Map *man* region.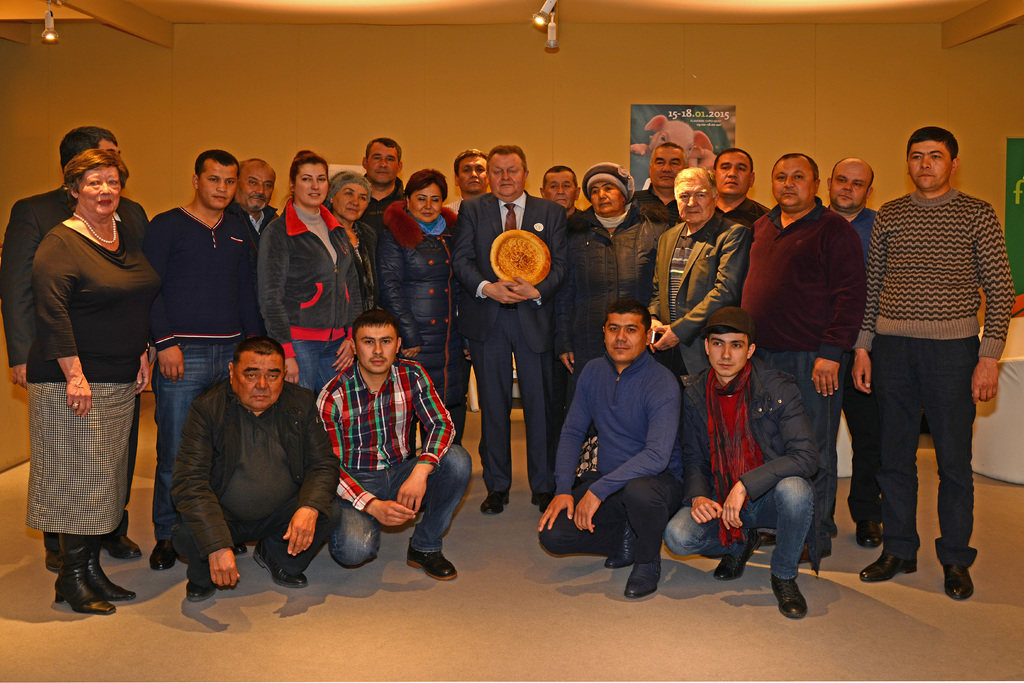
Mapped to crop(360, 137, 404, 242).
